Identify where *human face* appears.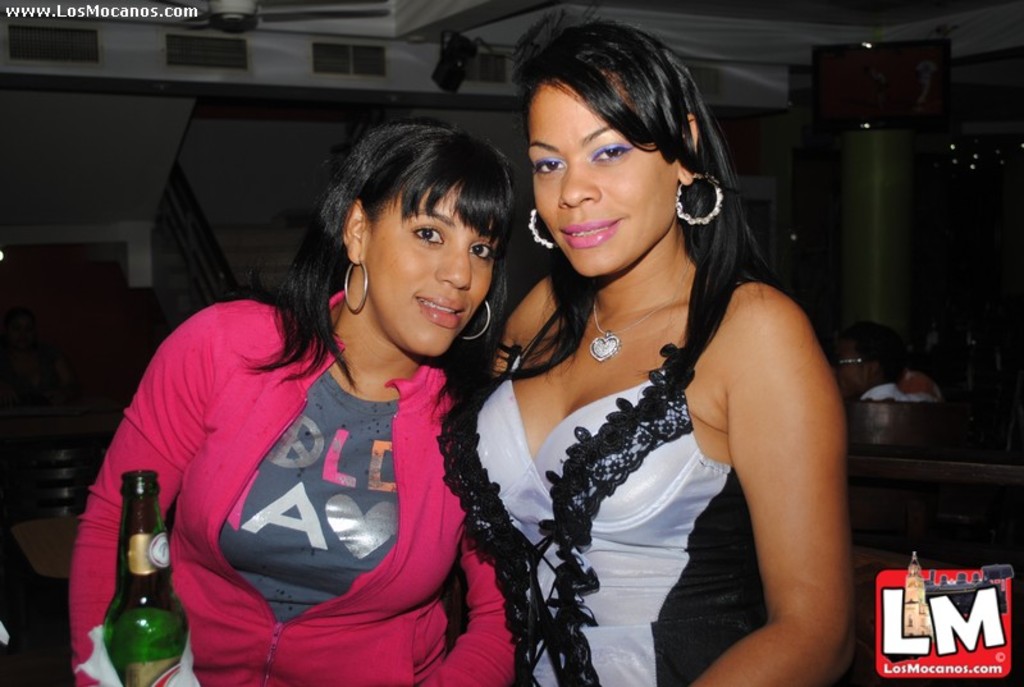
Appears at 364,182,502,357.
